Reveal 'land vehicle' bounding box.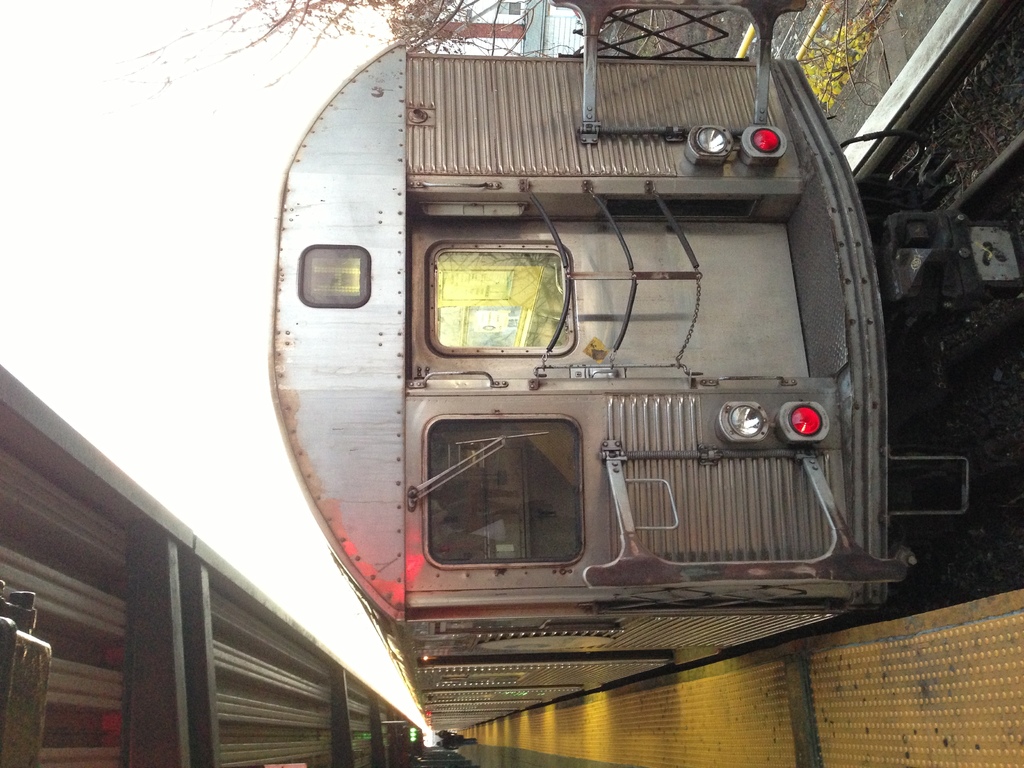
Revealed: (240, 43, 898, 695).
